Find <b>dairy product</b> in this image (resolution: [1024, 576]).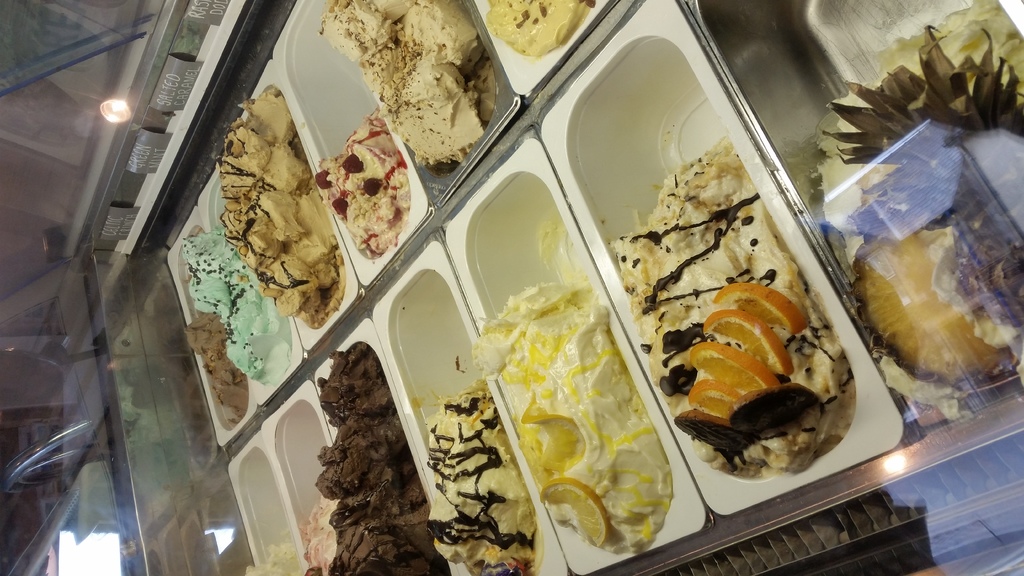
locate(435, 376, 541, 575).
